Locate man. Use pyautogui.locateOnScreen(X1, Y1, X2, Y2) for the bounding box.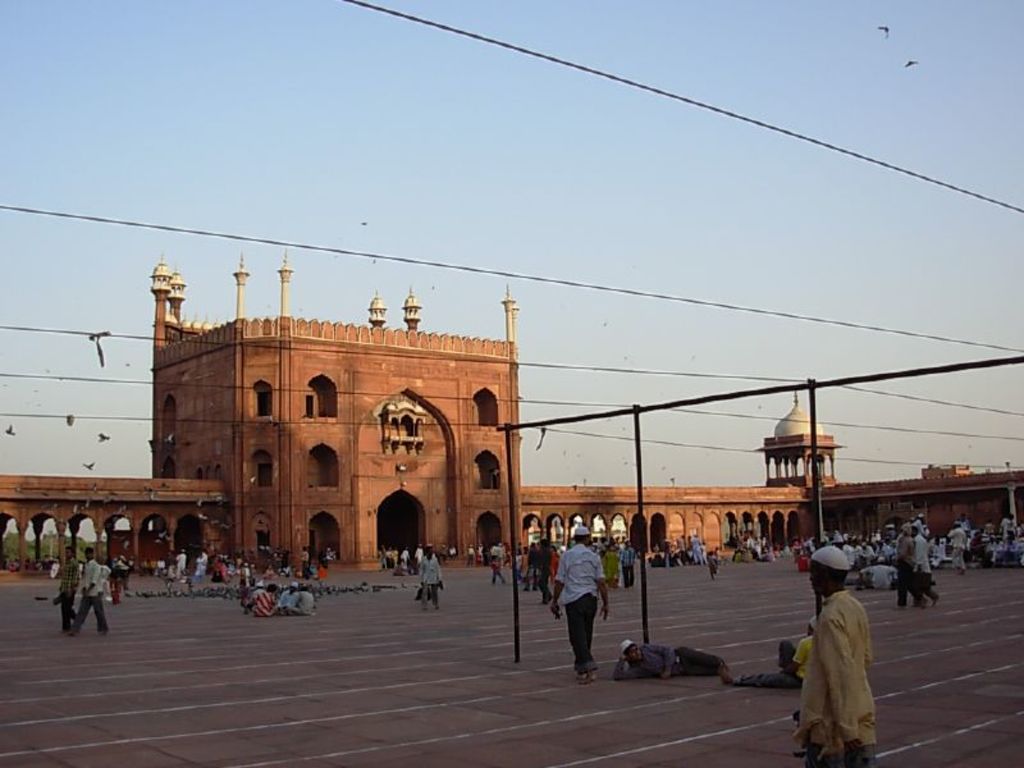
pyautogui.locateOnScreen(68, 547, 105, 637).
